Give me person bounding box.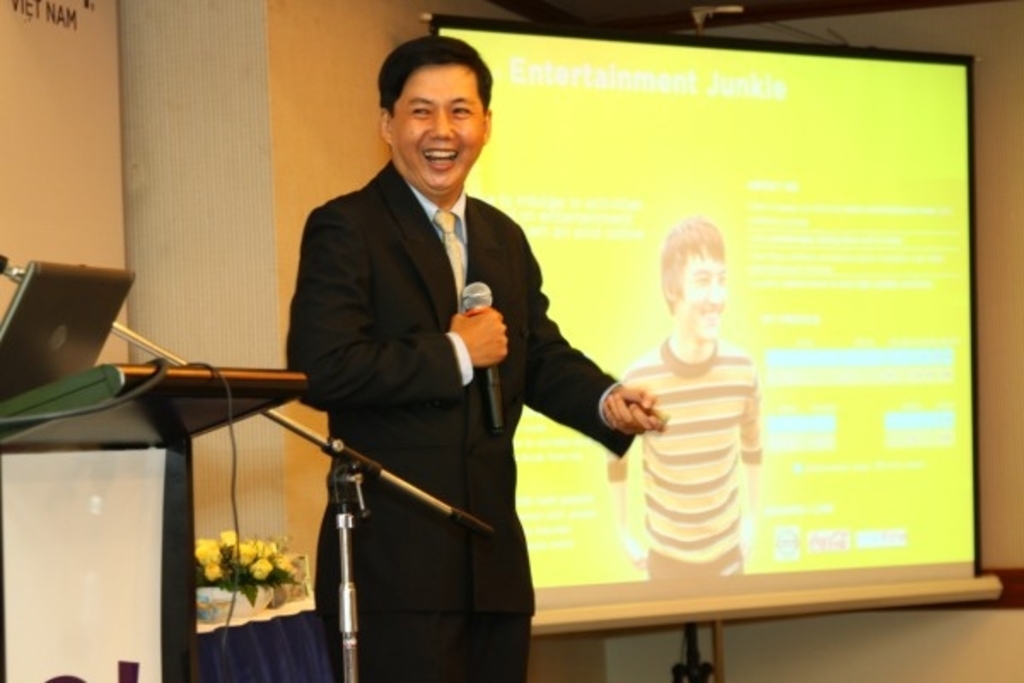
pyautogui.locateOnScreen(290, 36, 630, 663).
